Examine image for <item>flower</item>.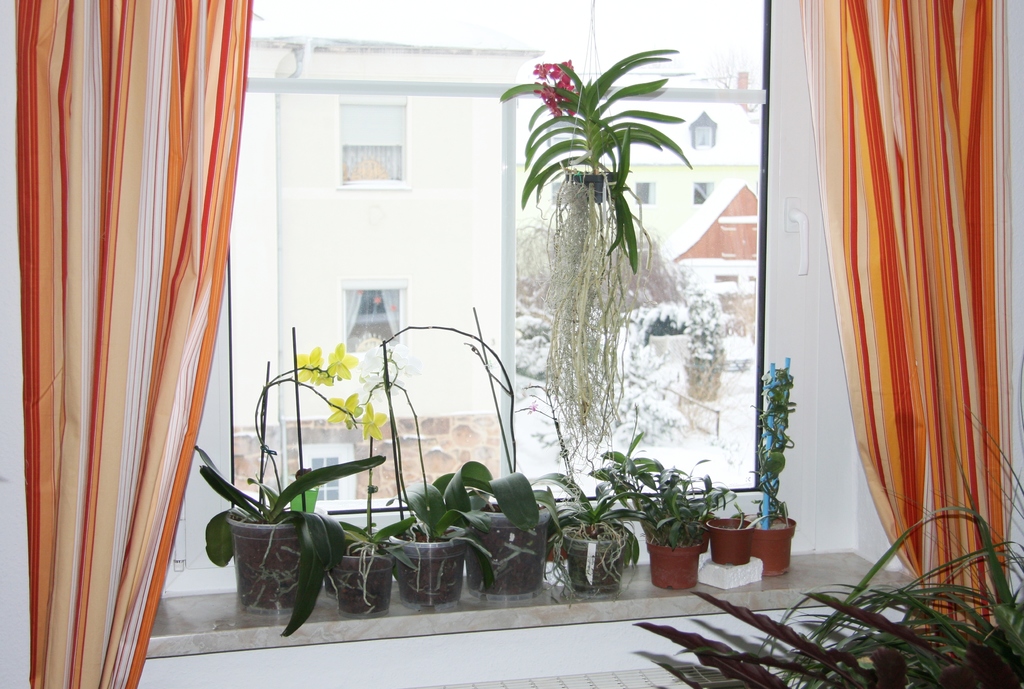
Examination result: {"x1": 358, "y1": 401, "x2": 390, "y2": 441}.
